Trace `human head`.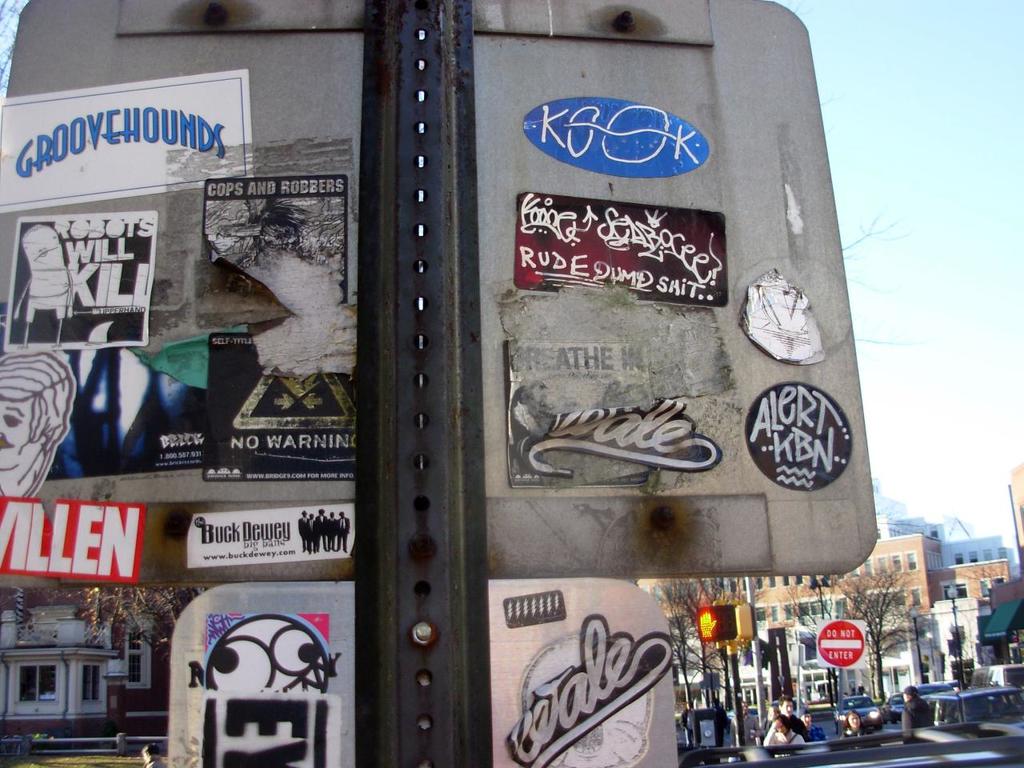
Traced to detection(850, 714, 860, 730).
